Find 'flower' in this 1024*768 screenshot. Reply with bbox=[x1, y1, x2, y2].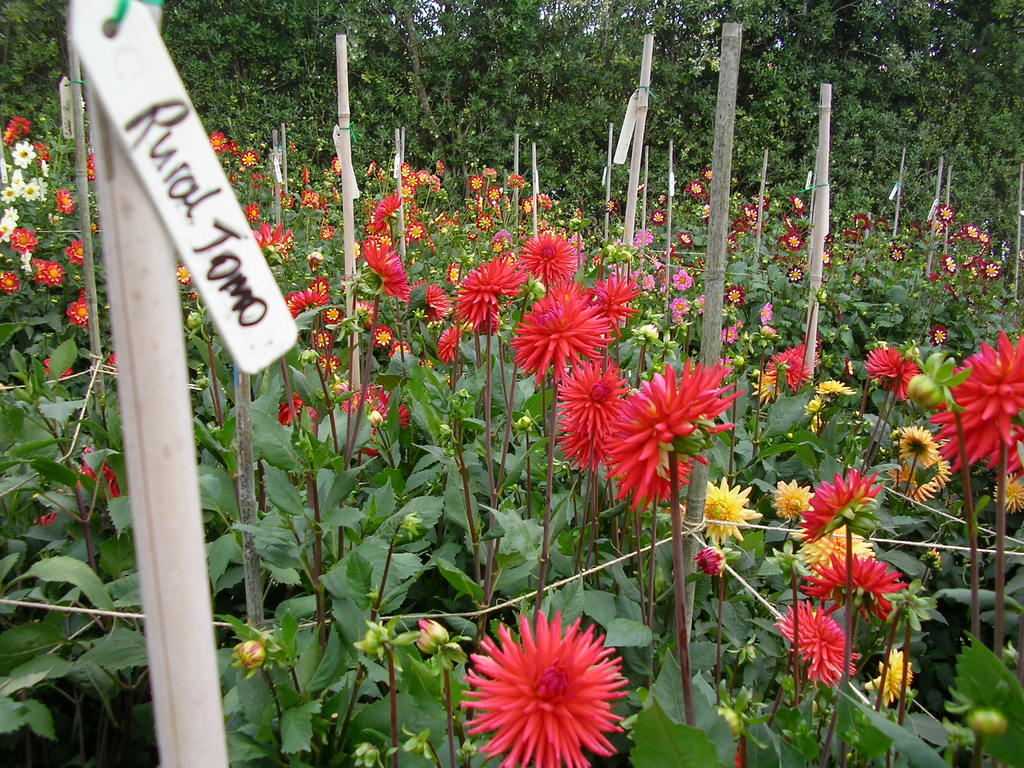
bbox=[796, 528, 875, 579].
